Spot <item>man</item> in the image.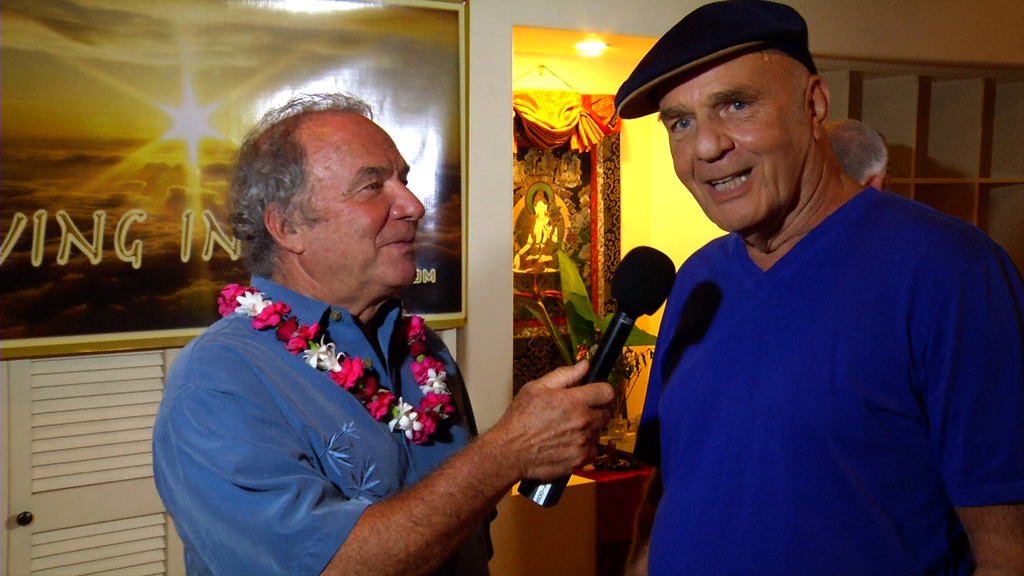
<item>man</item> found at <box>618,0,1023,575</box>.
